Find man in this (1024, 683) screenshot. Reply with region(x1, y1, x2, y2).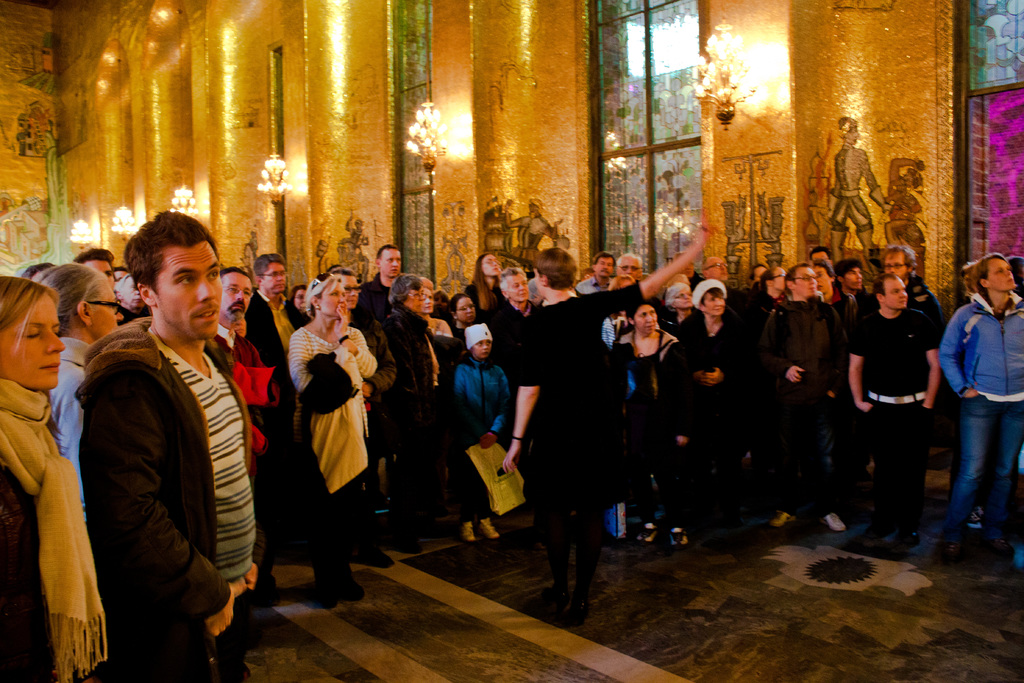
region(500, 210, 717, 623).
